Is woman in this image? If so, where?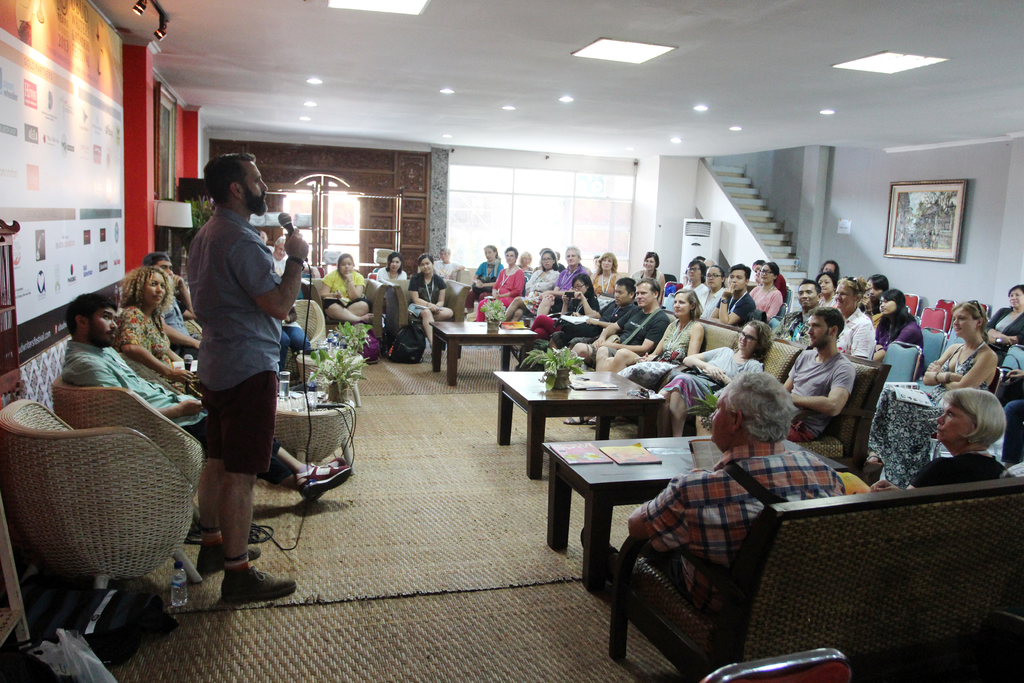
Yes, at BBox(515, 251, 534, 276).
